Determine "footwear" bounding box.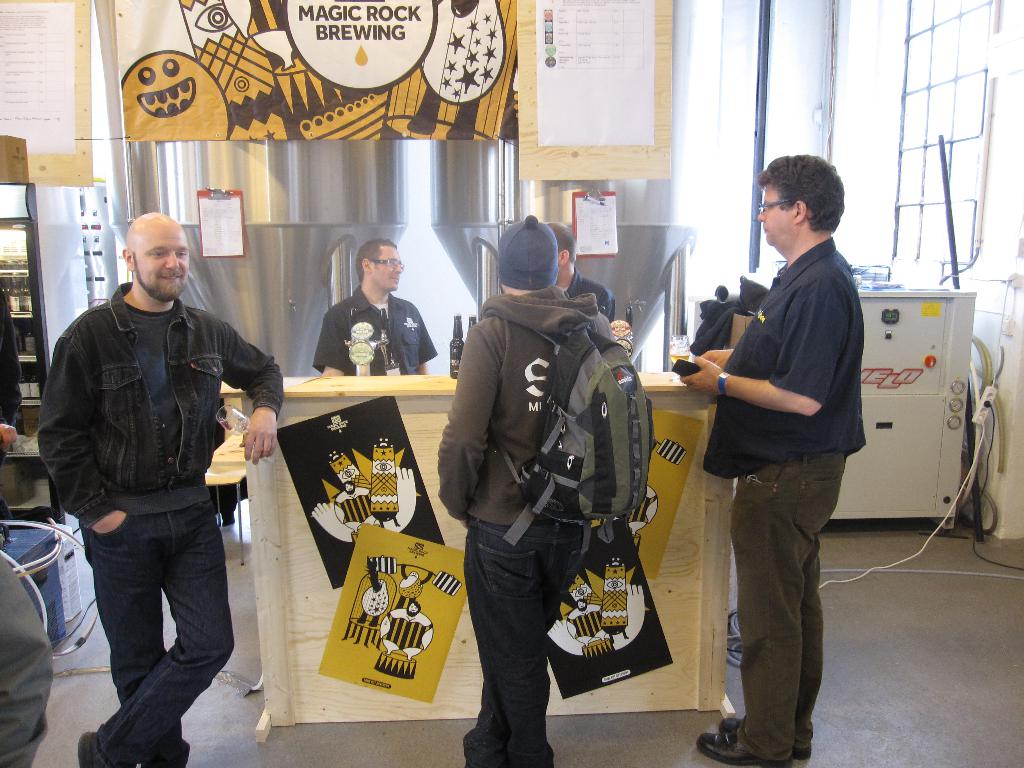
Determined: <bbox>720, 715, 820, 767</bbox>.
